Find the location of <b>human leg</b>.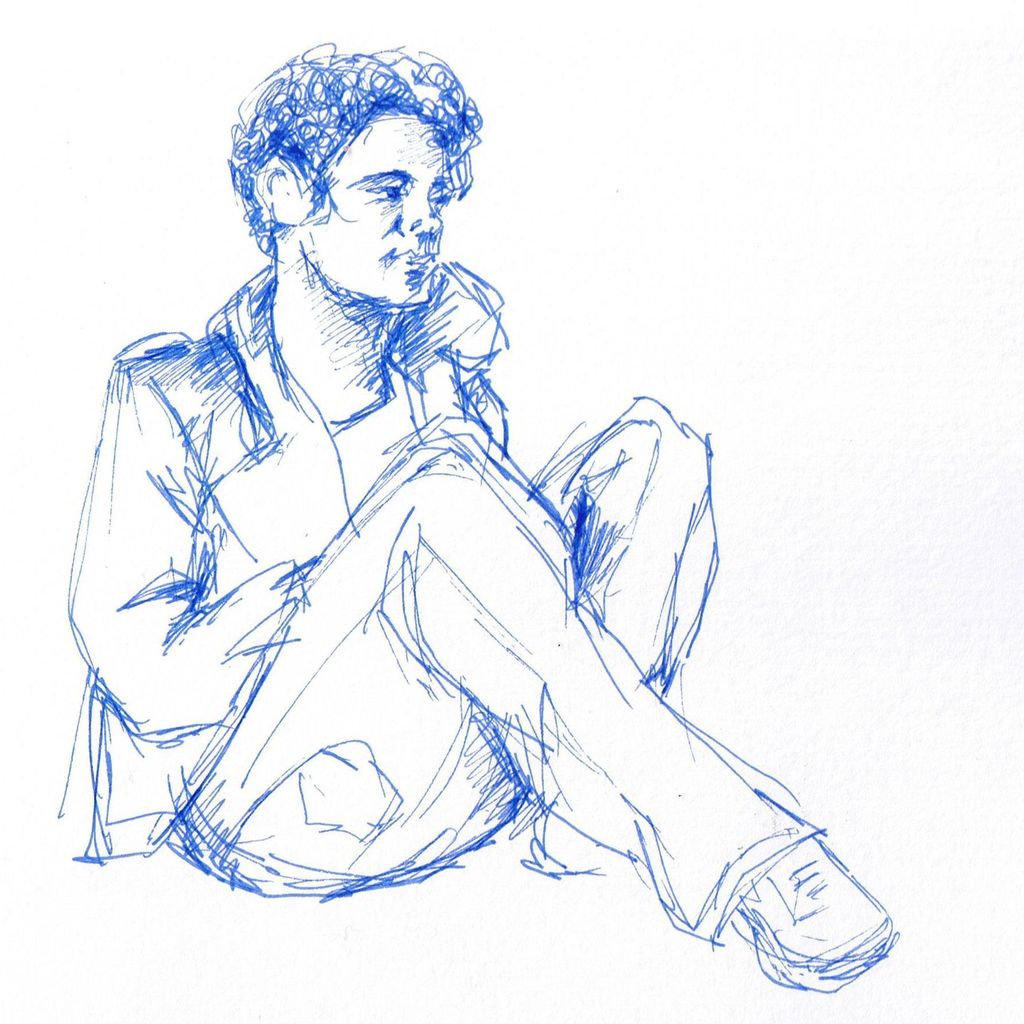
Location: [310, 111, 449, 311].
